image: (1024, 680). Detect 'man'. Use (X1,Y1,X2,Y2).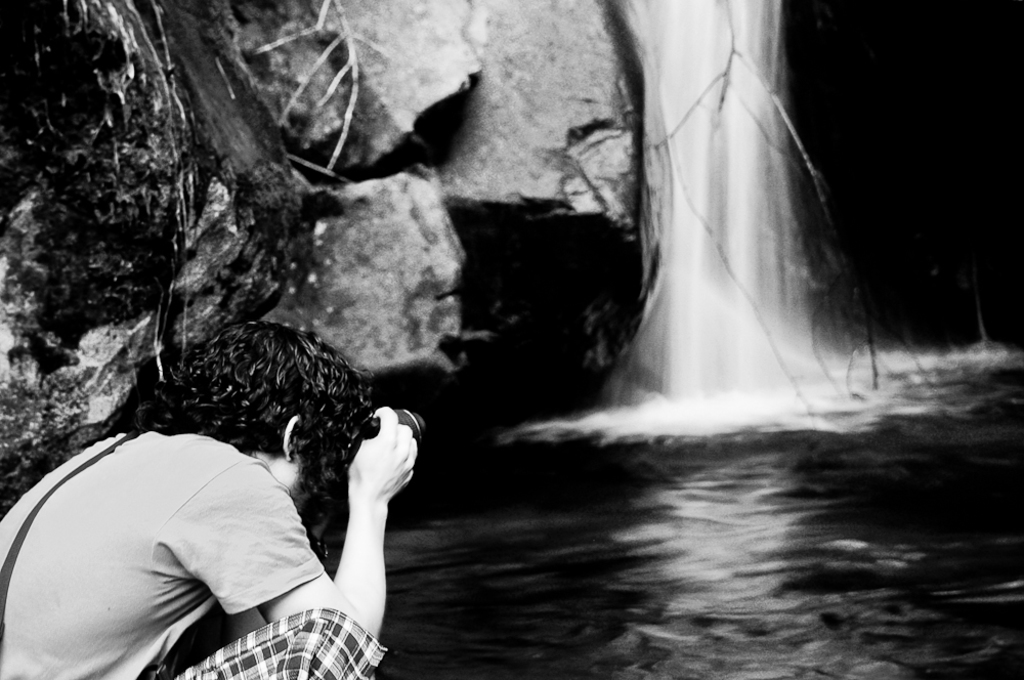
(50,365,440,678).
